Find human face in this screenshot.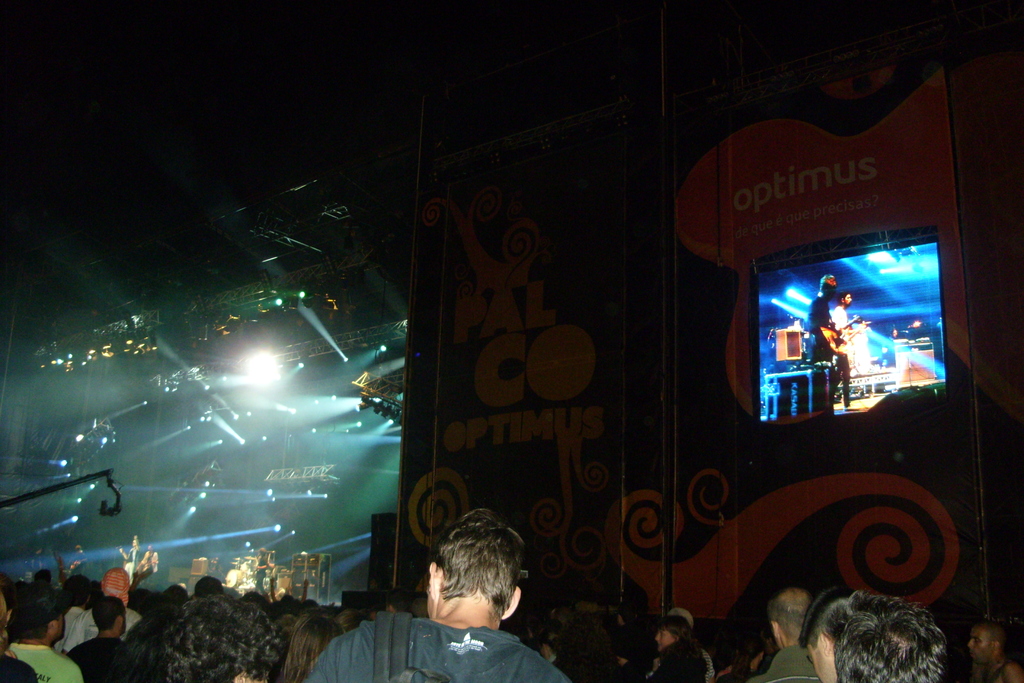
The bounding box for human face is crop(654, 631, 674, 654).
